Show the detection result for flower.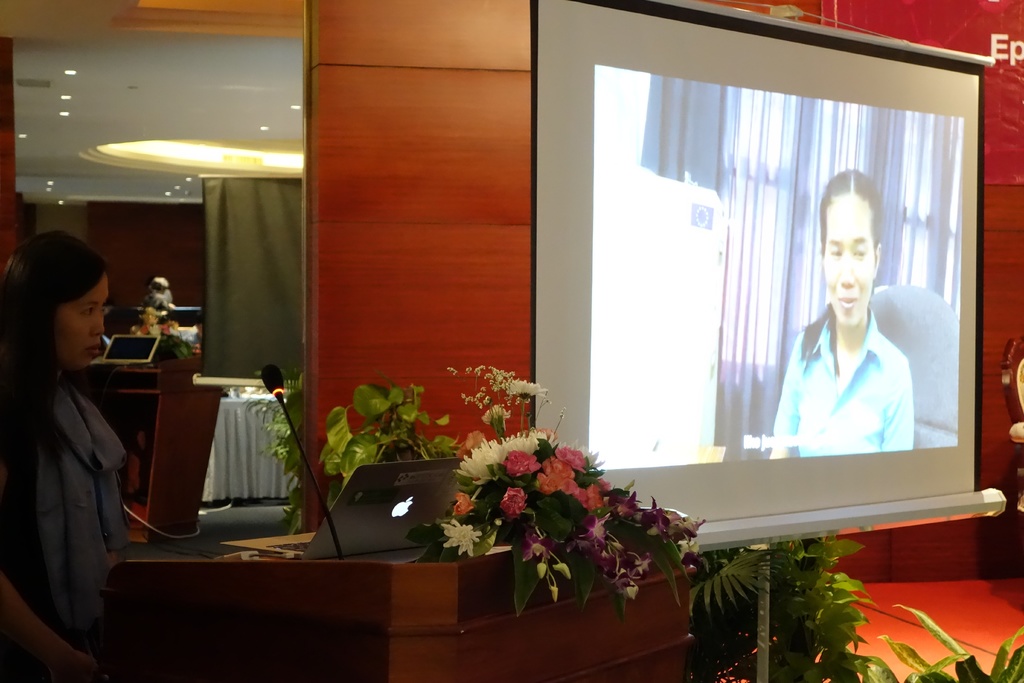
region(444, 522, 479, 557).
